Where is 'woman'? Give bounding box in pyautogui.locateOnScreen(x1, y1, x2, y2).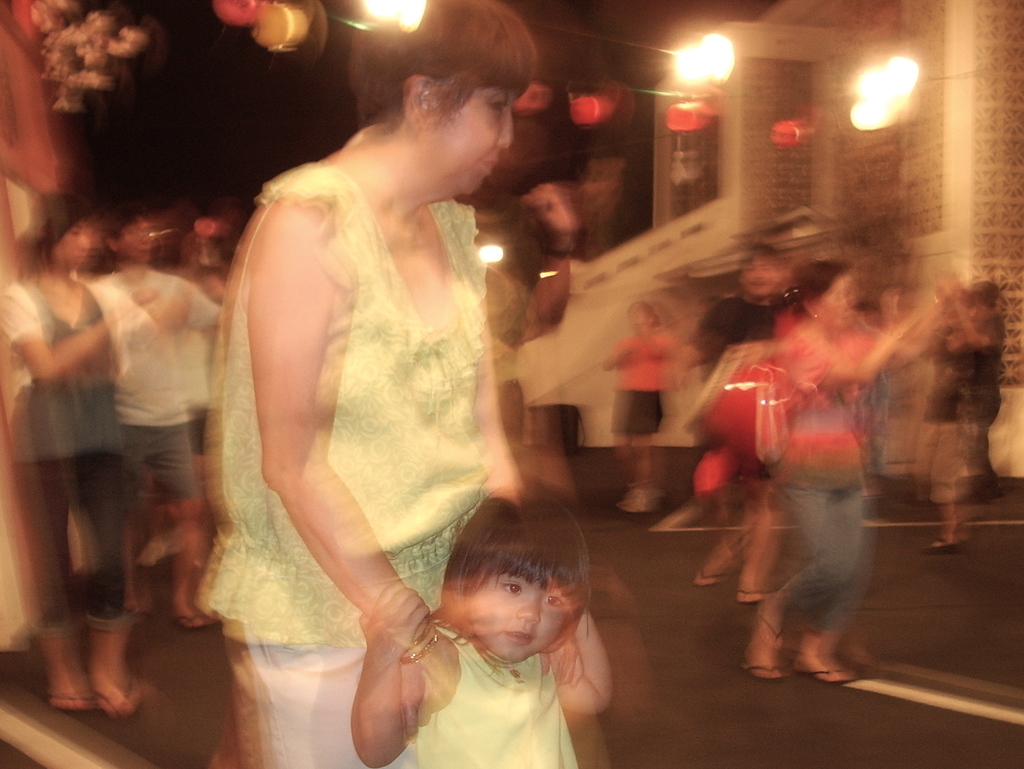
pyautogui.locateOnScreen(169, 7, 560, 761).
